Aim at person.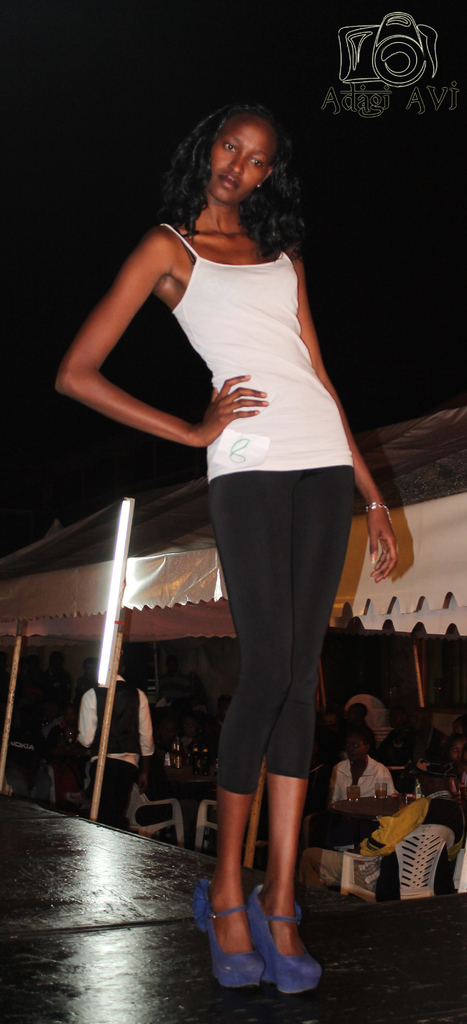
Aimed at rect(297, 762, 466, 893).
